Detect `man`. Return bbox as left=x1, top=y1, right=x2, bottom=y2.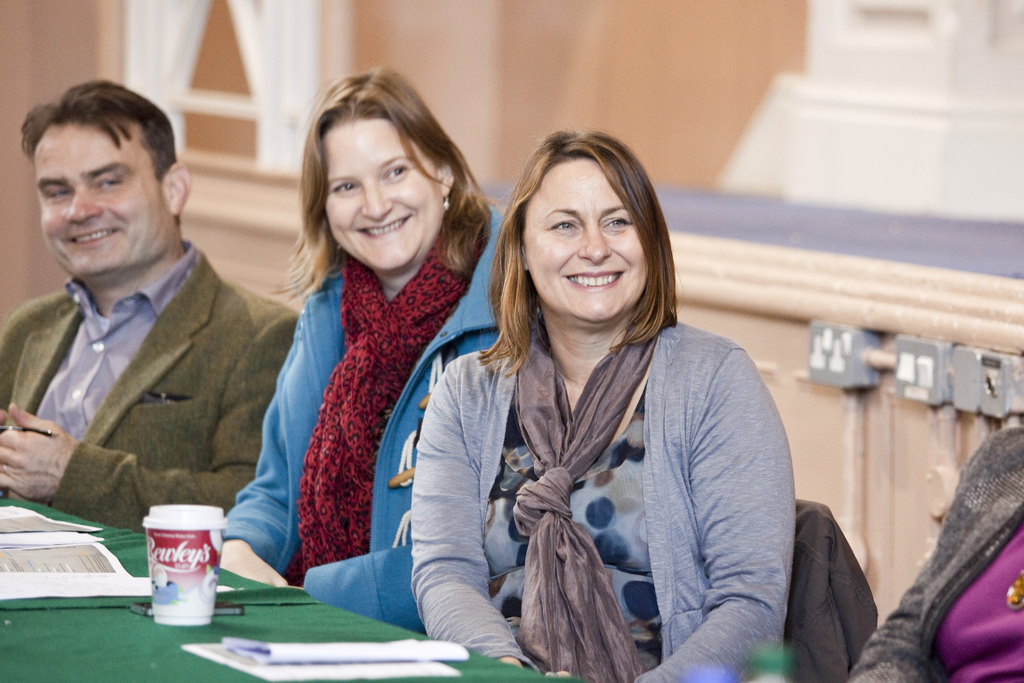
left=0, top=84, right=237, bottom=465.
